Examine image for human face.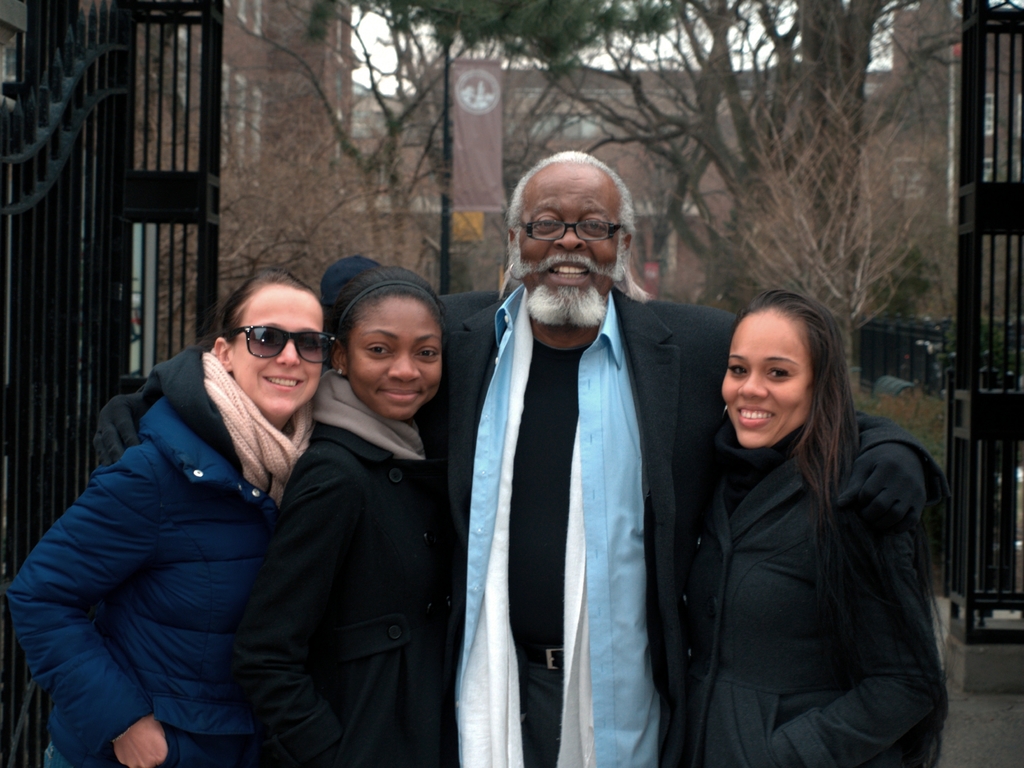
Examination result: detection(721, 314, 808, 447).
